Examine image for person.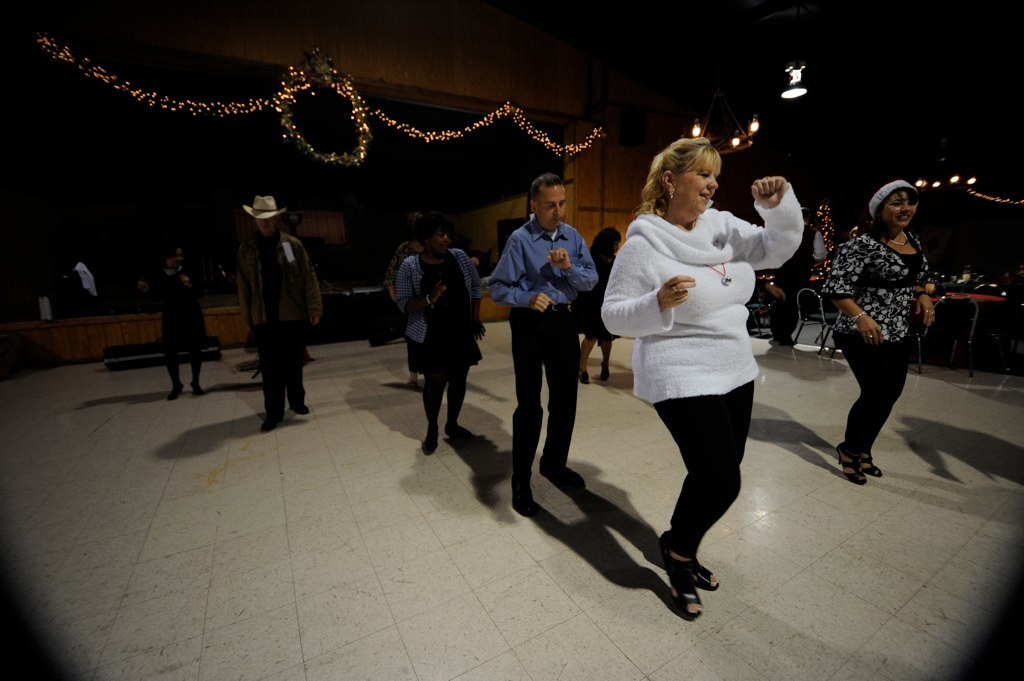
Examination result: locate(821, 172, 940, 478).
